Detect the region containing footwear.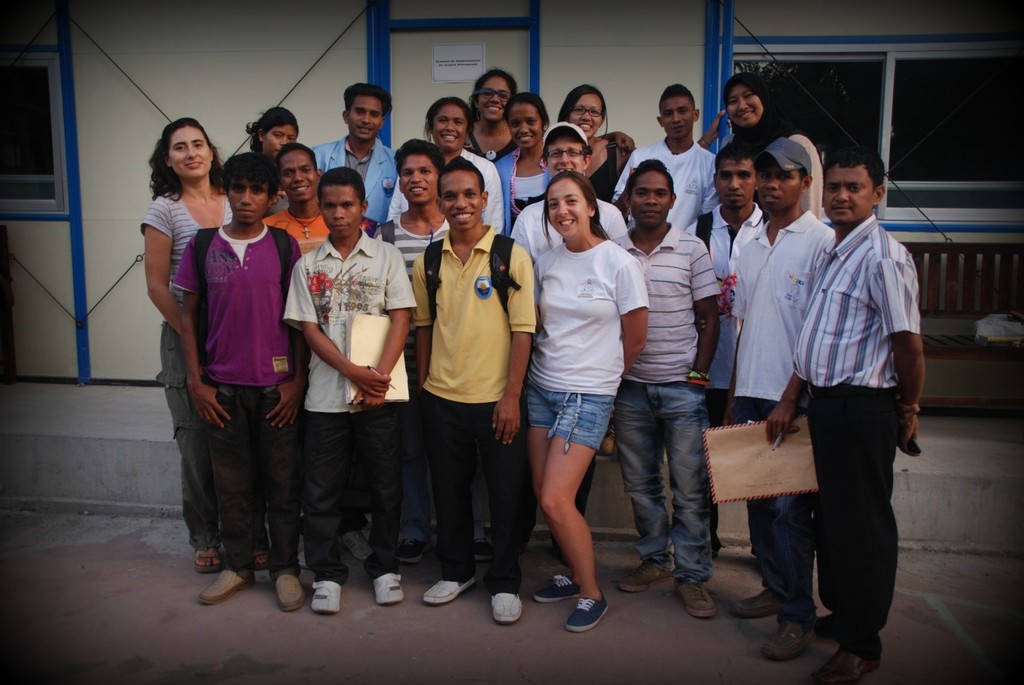
204:568:252:605.
